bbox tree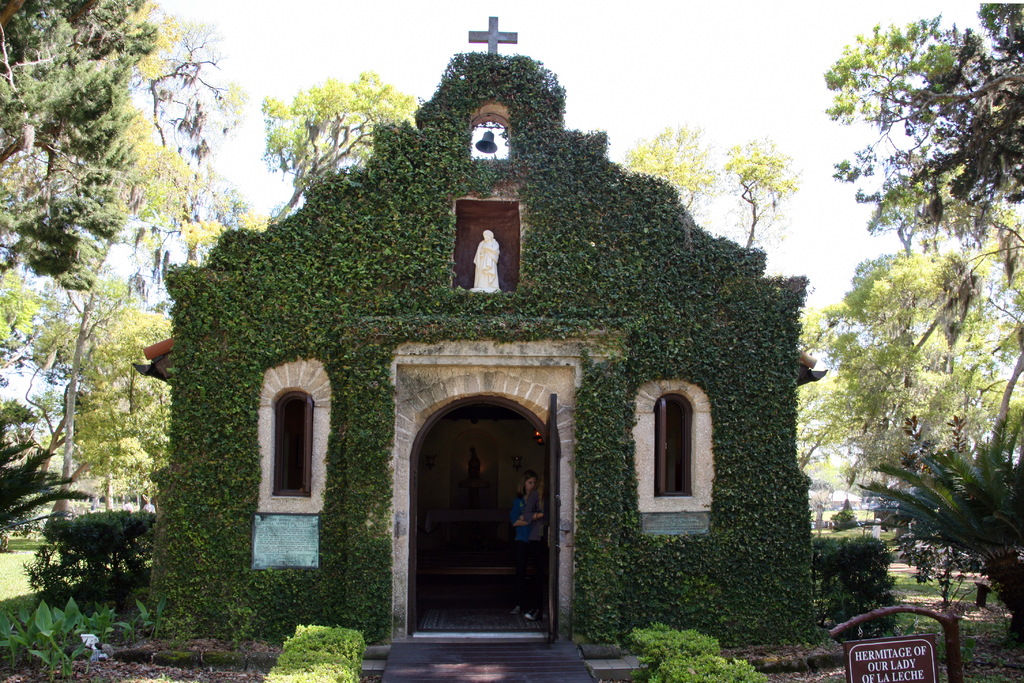
{"left": 830, "top": 252, "right": 915, "bottom": 318}
